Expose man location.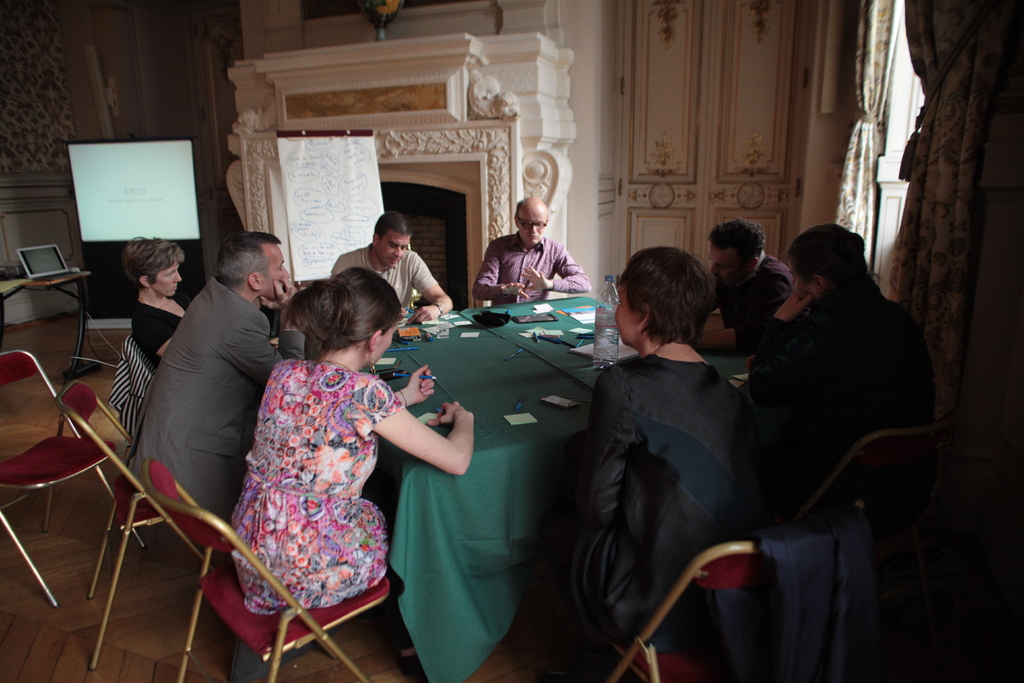
Exposed at rect(332, 215, 459, 321).
